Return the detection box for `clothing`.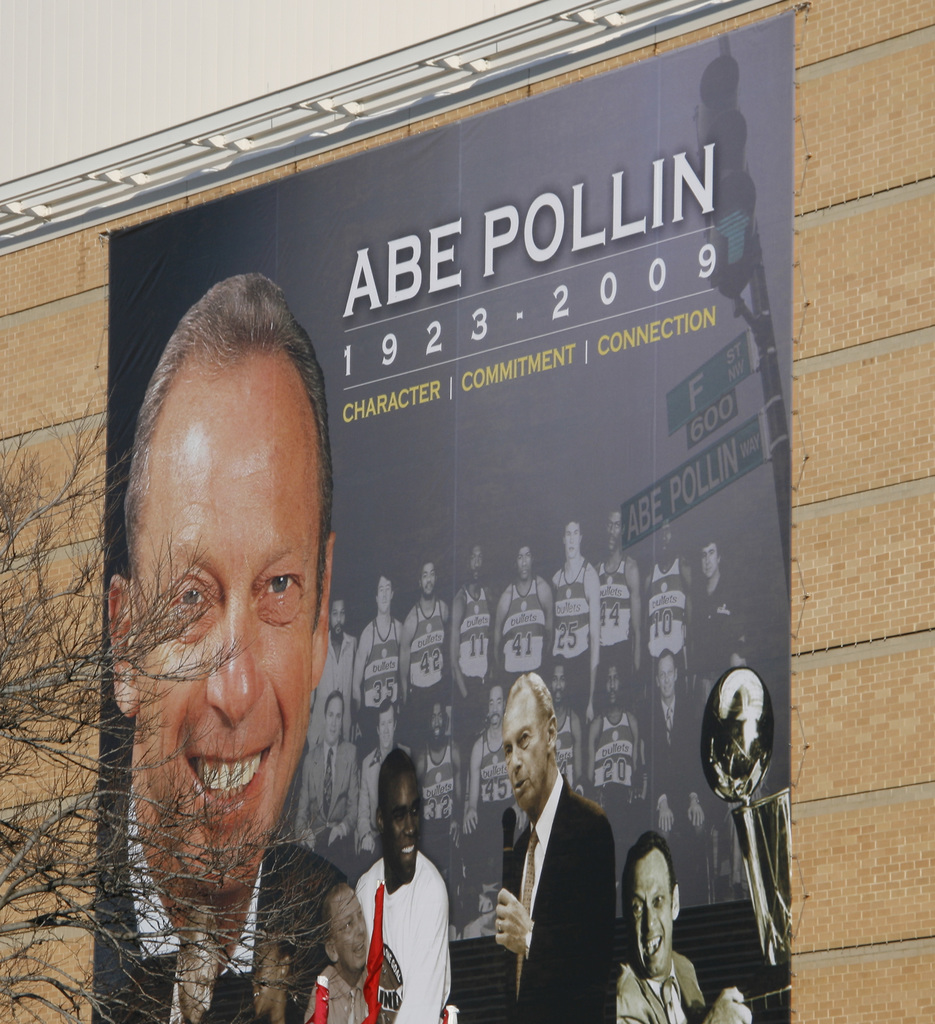
pyautogui.locateOnScreen(499, 770, 614, 1023).
